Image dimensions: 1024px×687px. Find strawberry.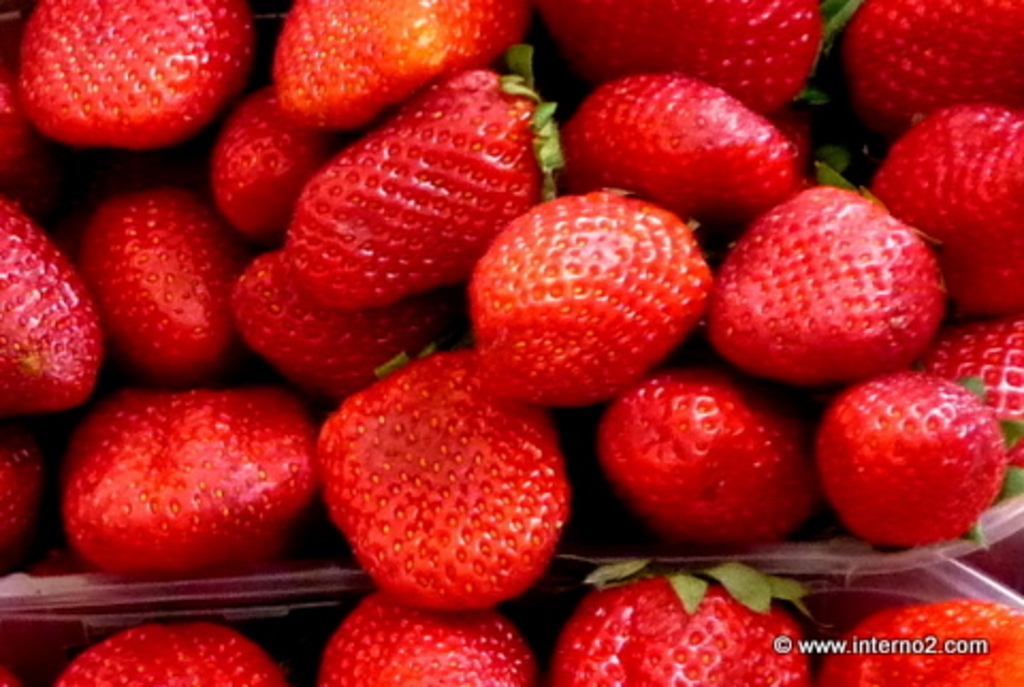
[595, 365, 809, 538].
